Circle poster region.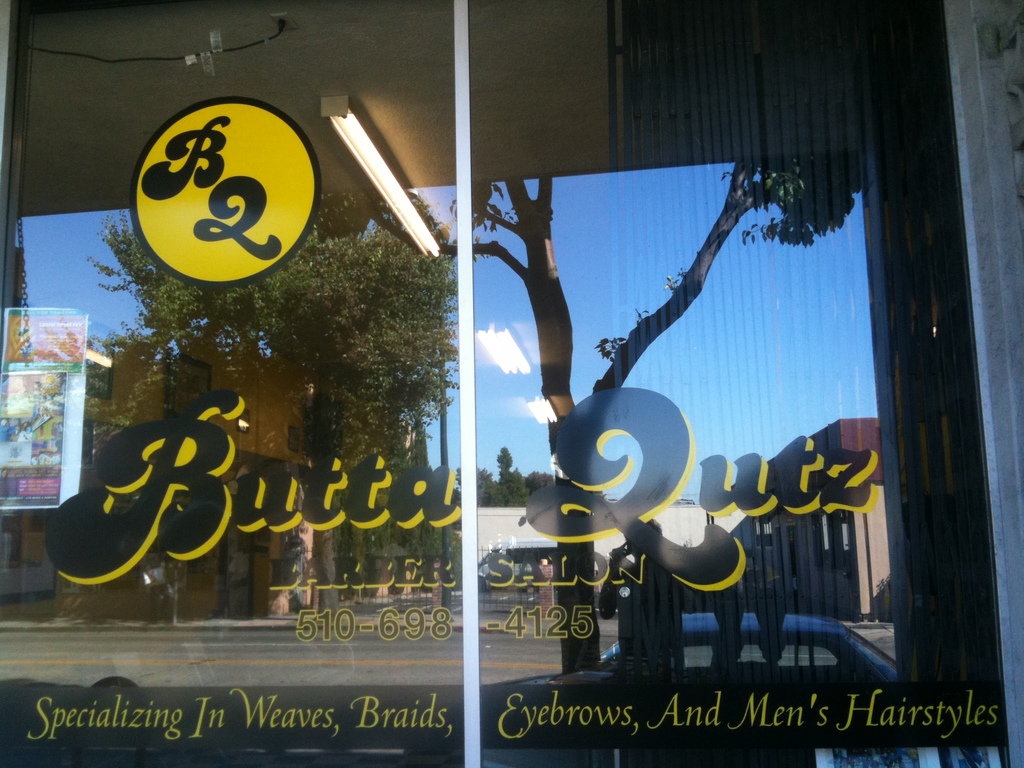
Region: rect(0, 369, 72, 508).
